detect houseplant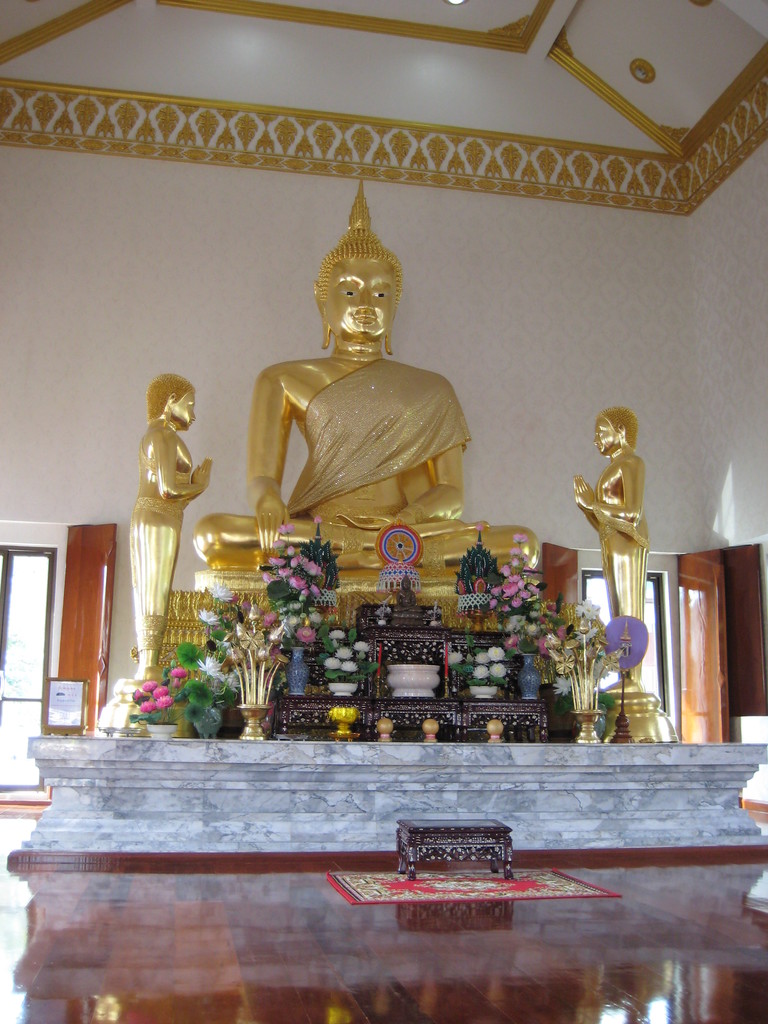
l=168, t=639, r=240, b=733
